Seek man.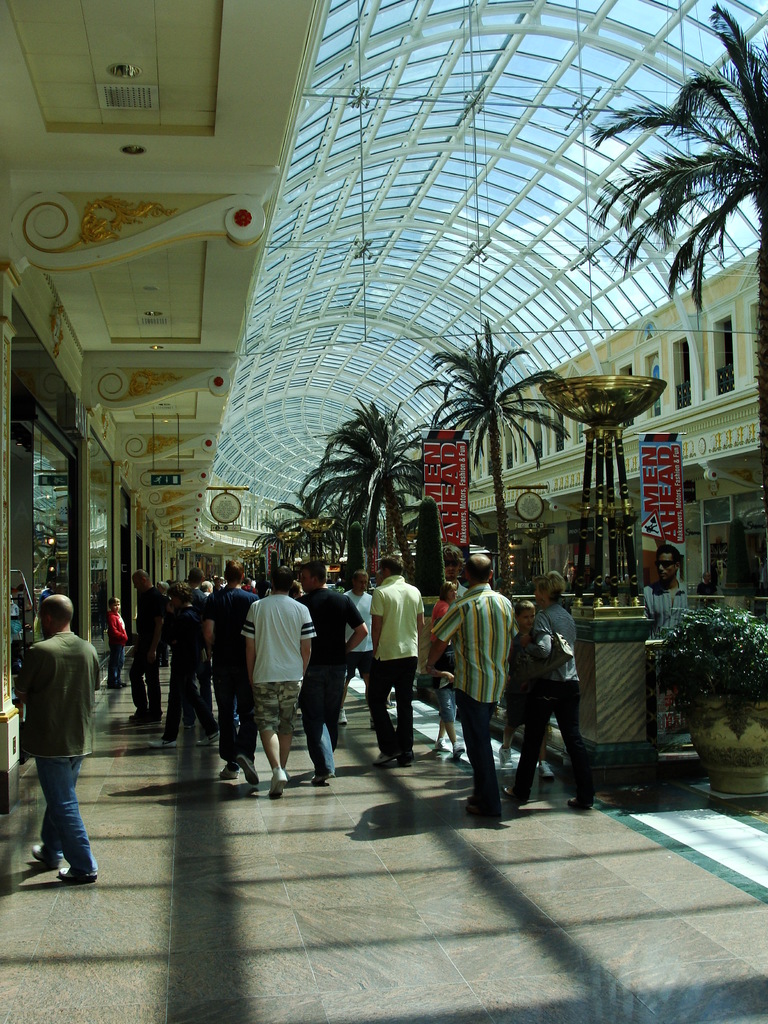
(left=370, top=554, right=424, bottom=762).
